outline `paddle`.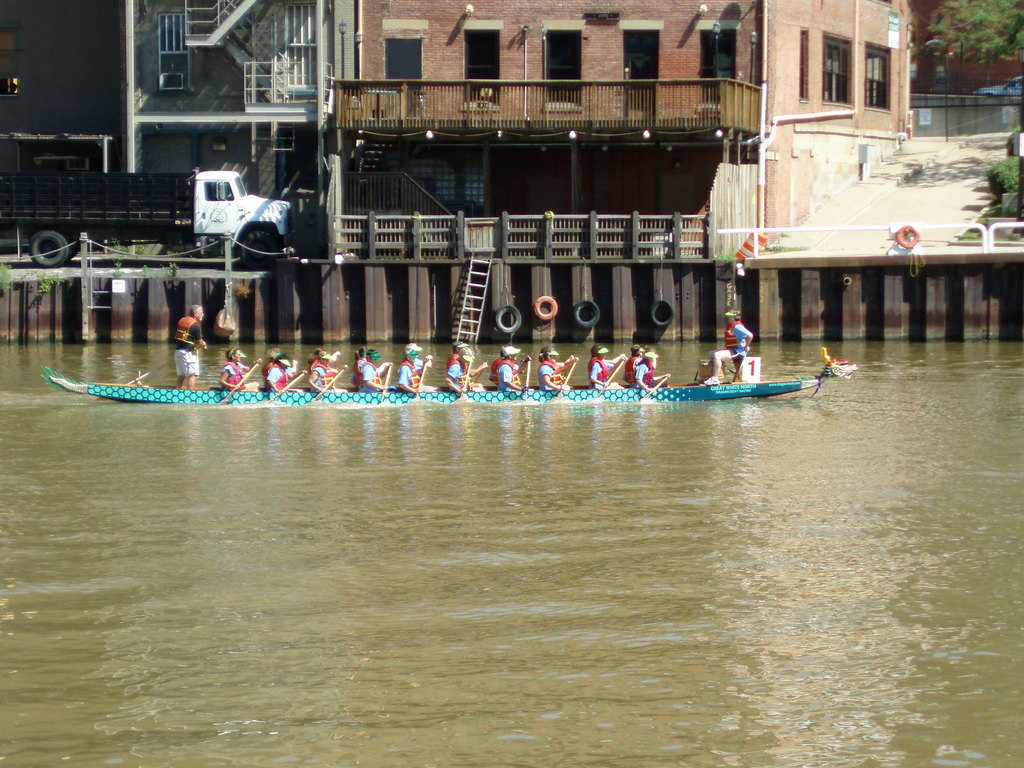
Outline: x1=378, y1=363, x2=395, y2=406.
